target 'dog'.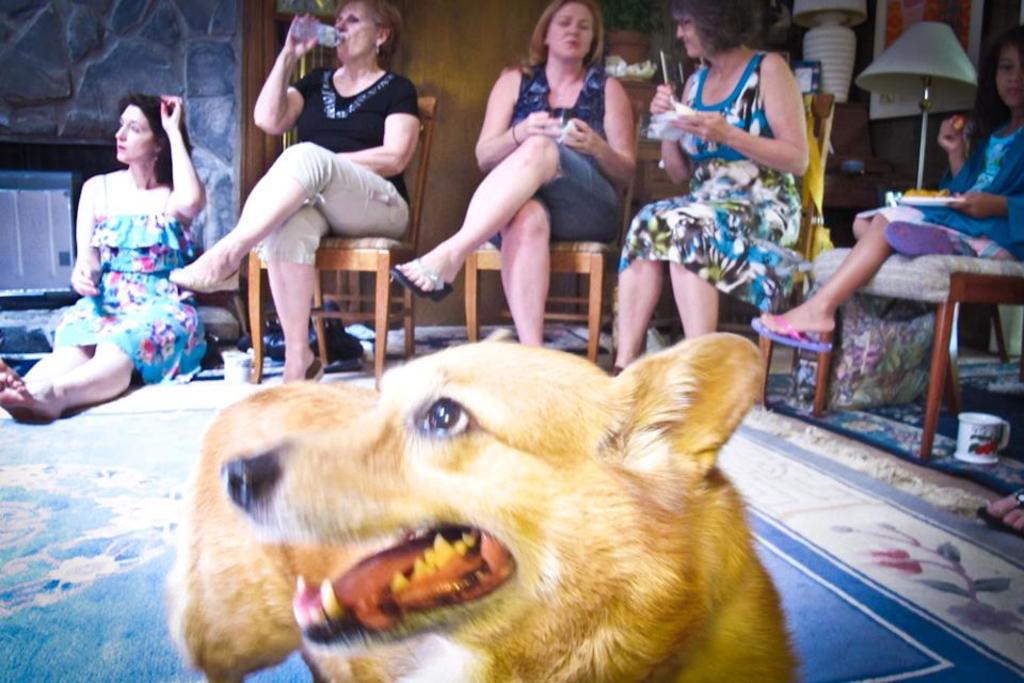
Target region: detection(165, 333, 801, 682).
